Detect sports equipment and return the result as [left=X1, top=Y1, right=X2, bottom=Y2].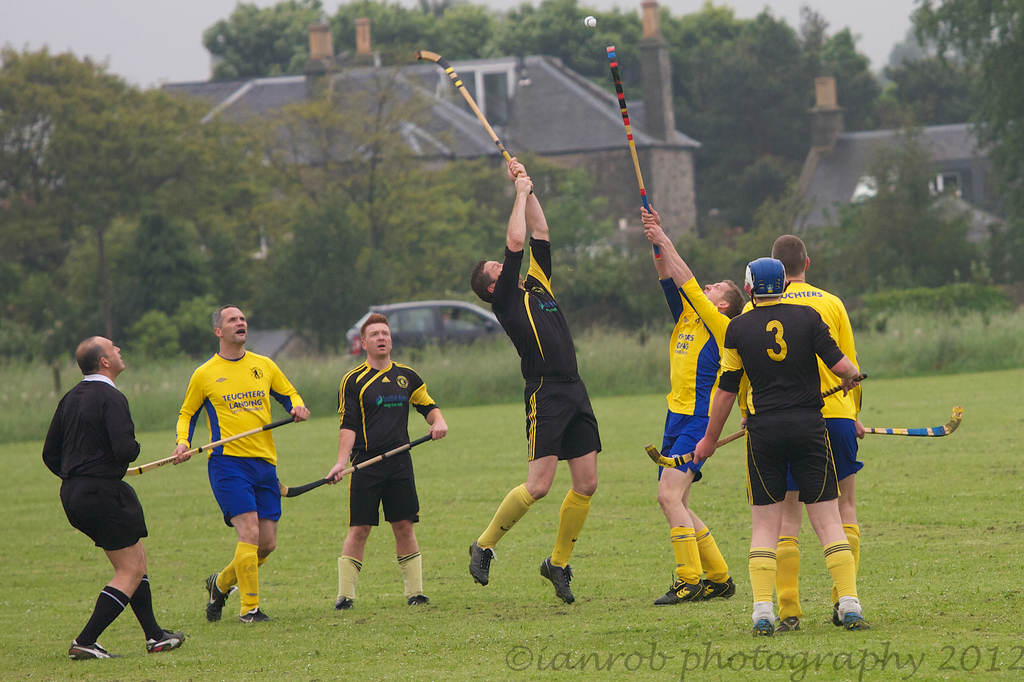
[left=585, top=15, right=597, bottom=28].
